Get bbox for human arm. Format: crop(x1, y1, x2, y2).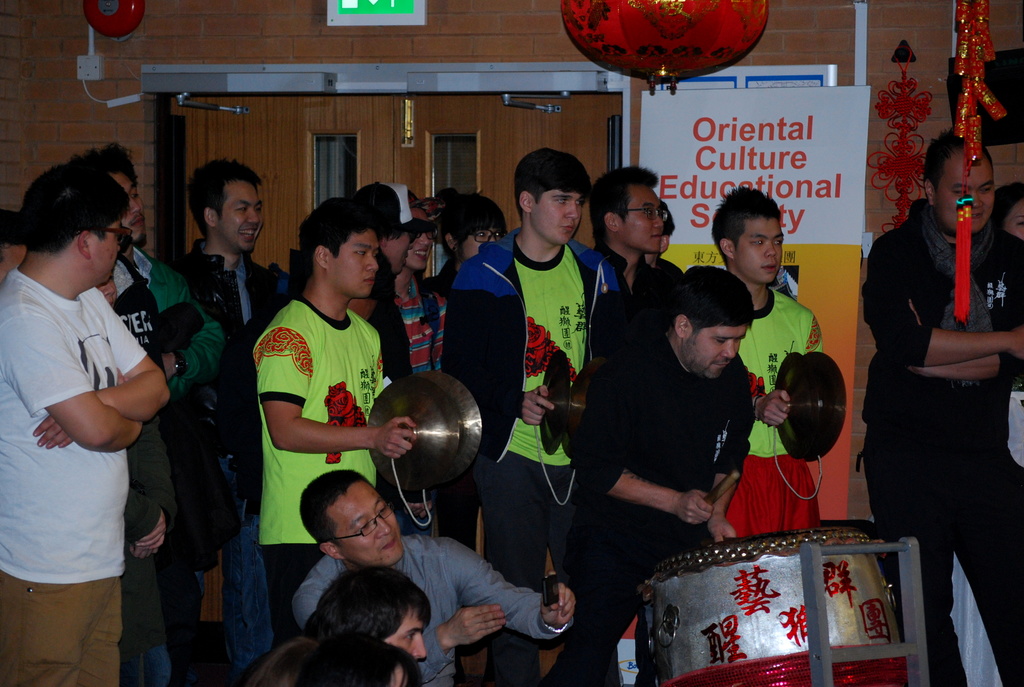
crop(568, 364, 711, 526).
